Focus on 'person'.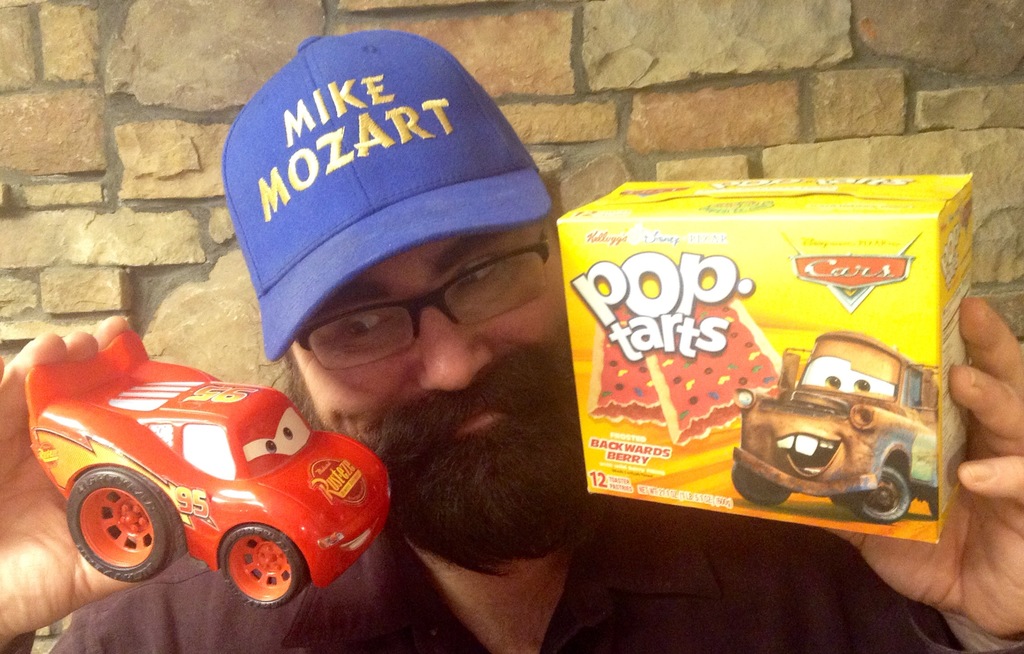
Focused at (0,33,1023,651).
